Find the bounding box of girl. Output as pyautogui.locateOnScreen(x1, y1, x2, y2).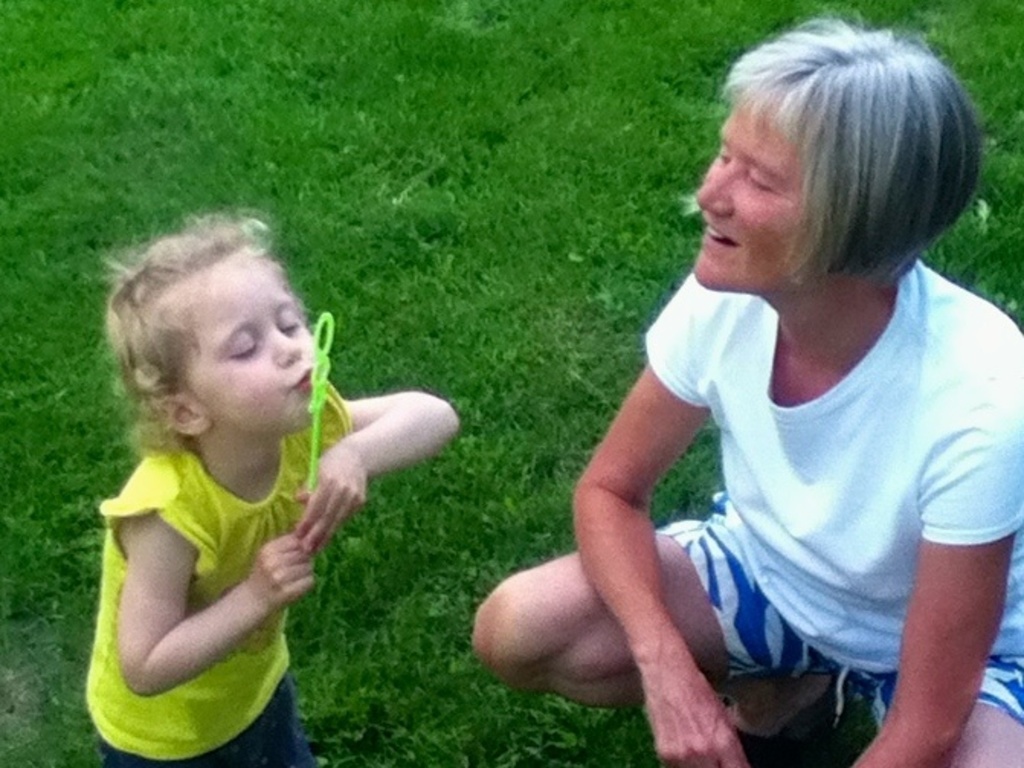
pyautogui.locateOnScreen(85, 206, 467, 766).
